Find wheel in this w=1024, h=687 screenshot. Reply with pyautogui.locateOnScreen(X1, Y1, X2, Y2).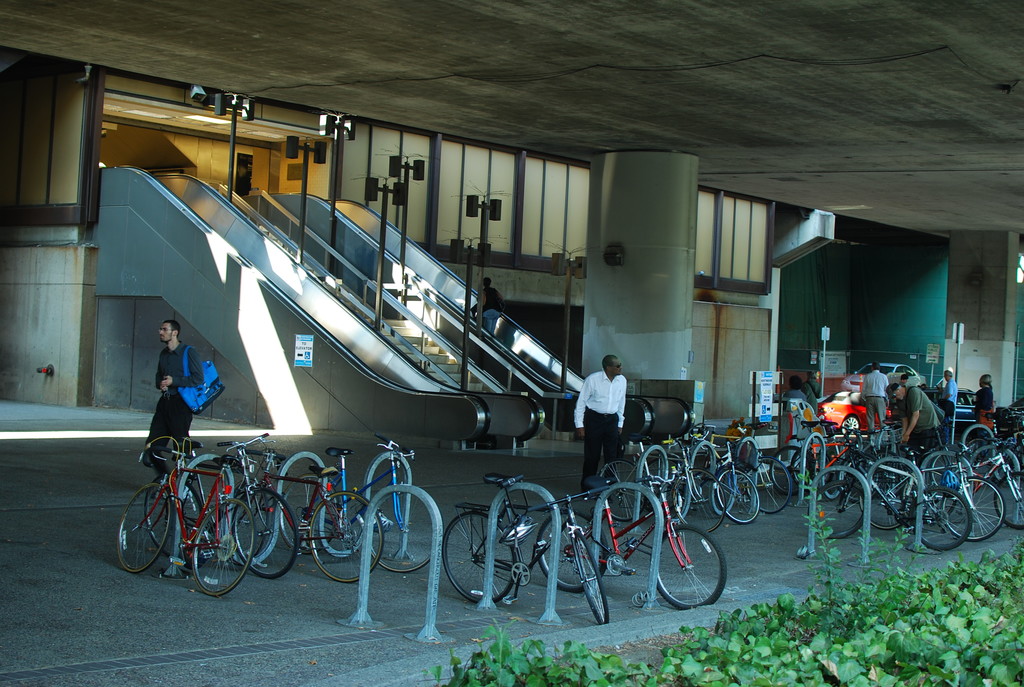
pyautogui.locateOnScreen(143, 472, 200, 556).
